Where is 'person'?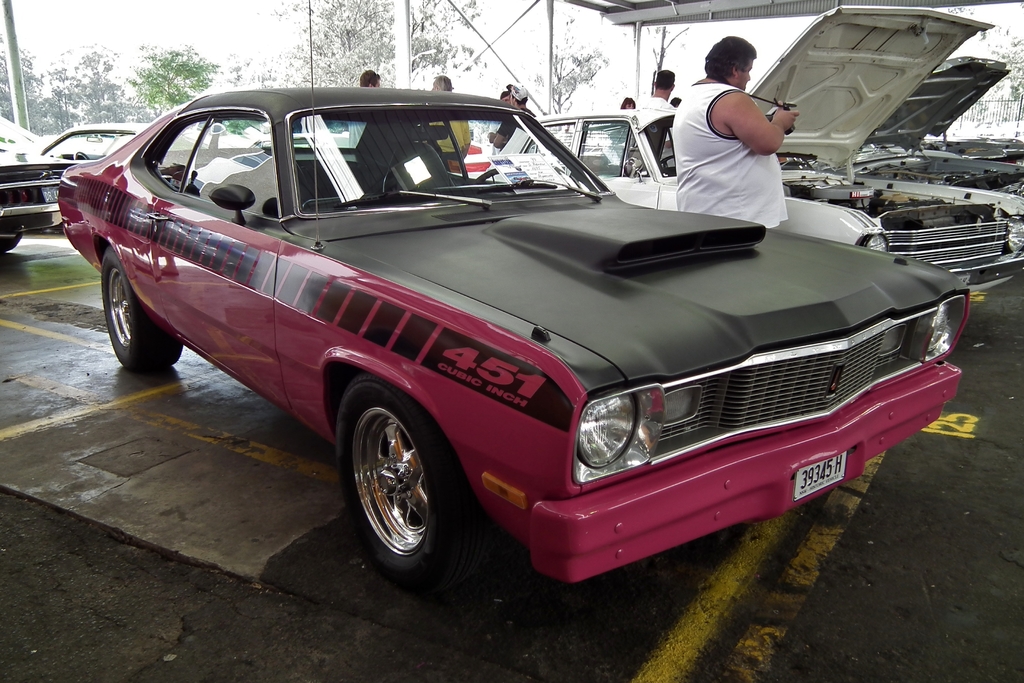
[left=346, top=65, right=378, bottom=144].
